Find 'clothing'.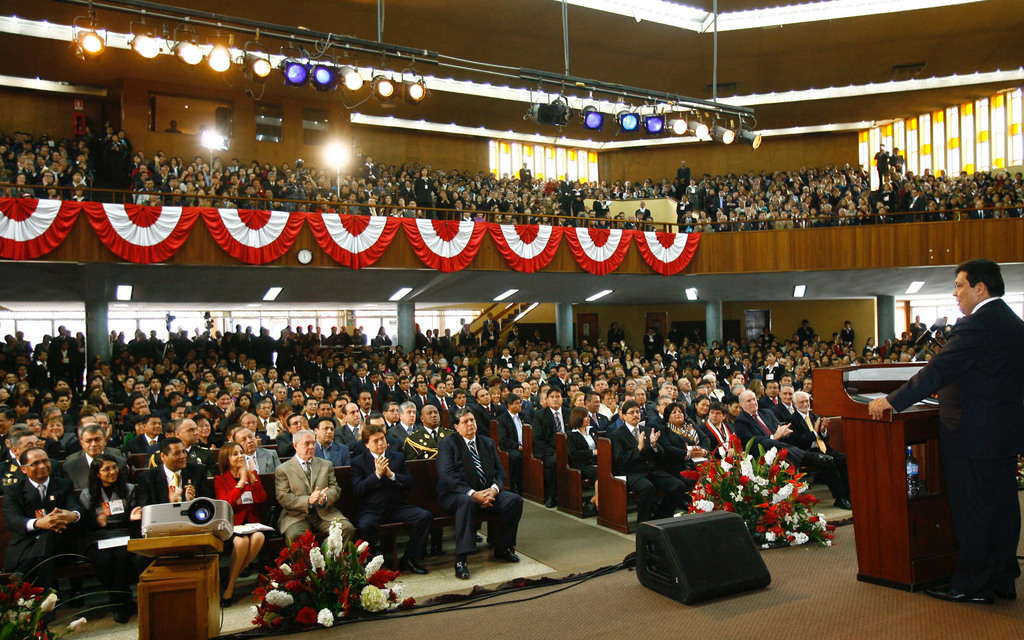
139 461 216 502.
